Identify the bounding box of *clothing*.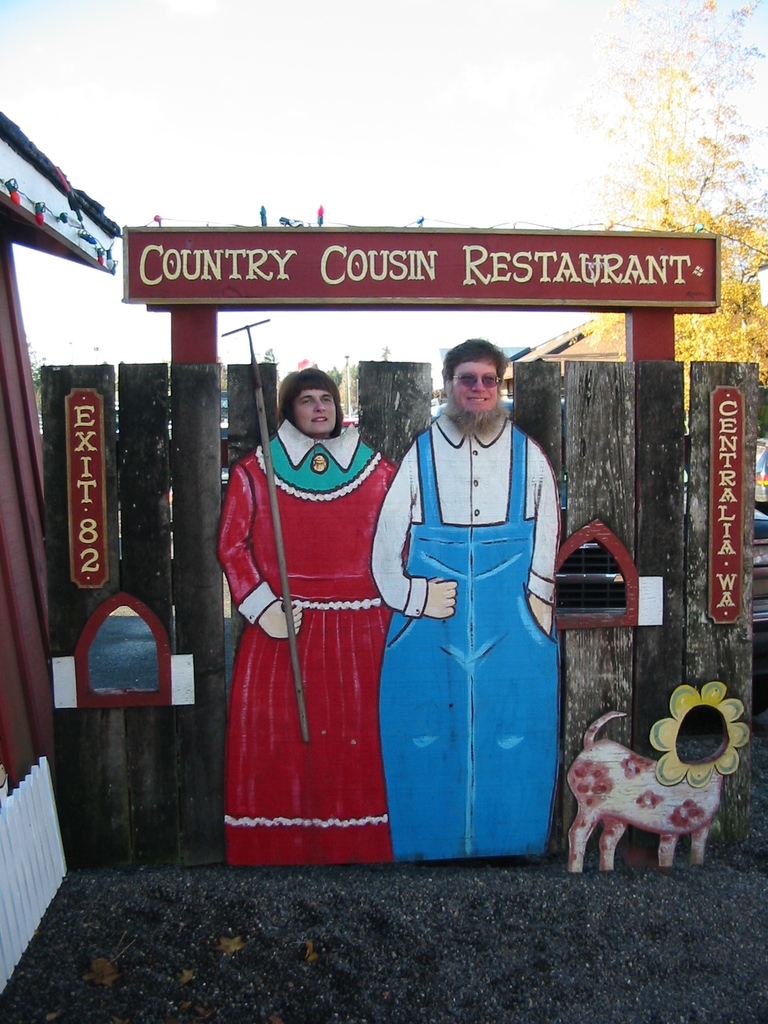
x1=371, y1=417, x2=559, y2=855.
